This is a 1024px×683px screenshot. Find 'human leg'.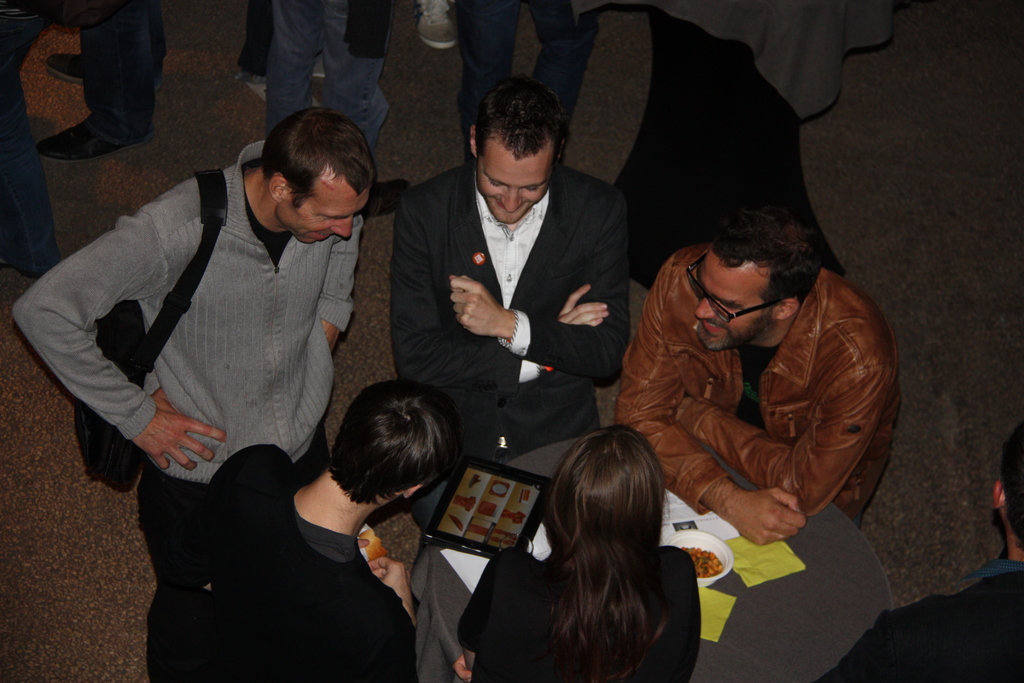
Bounding box: crop(143, 463, 202, 682).
